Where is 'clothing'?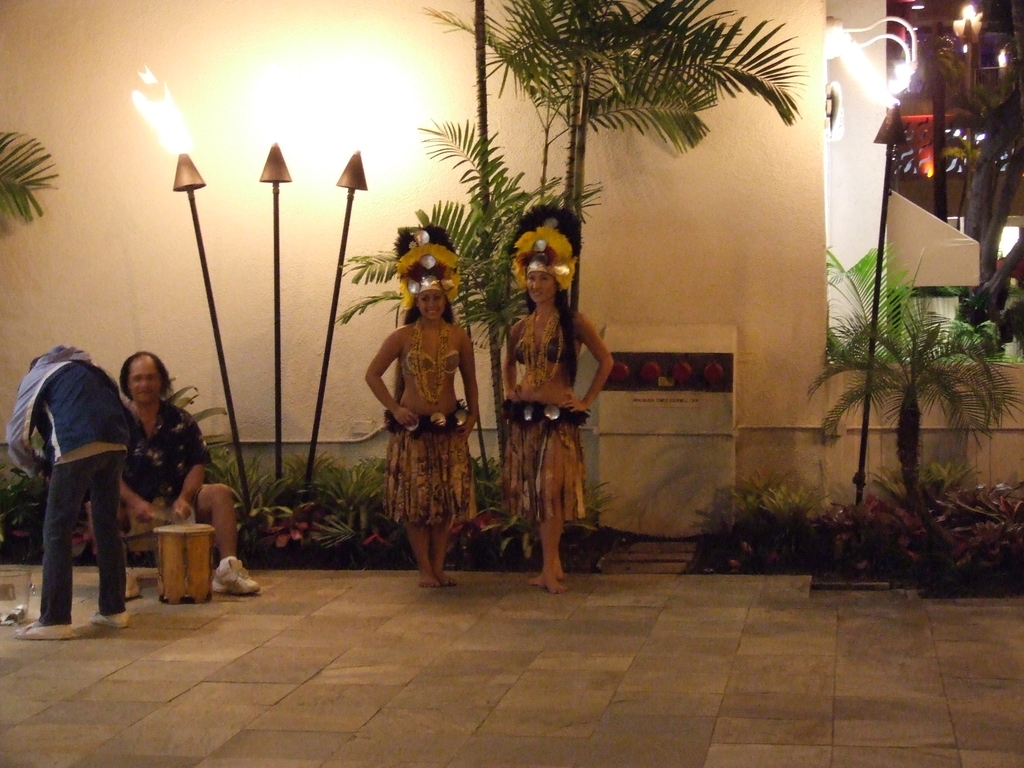
Rect(12, 333, 148, 628).
